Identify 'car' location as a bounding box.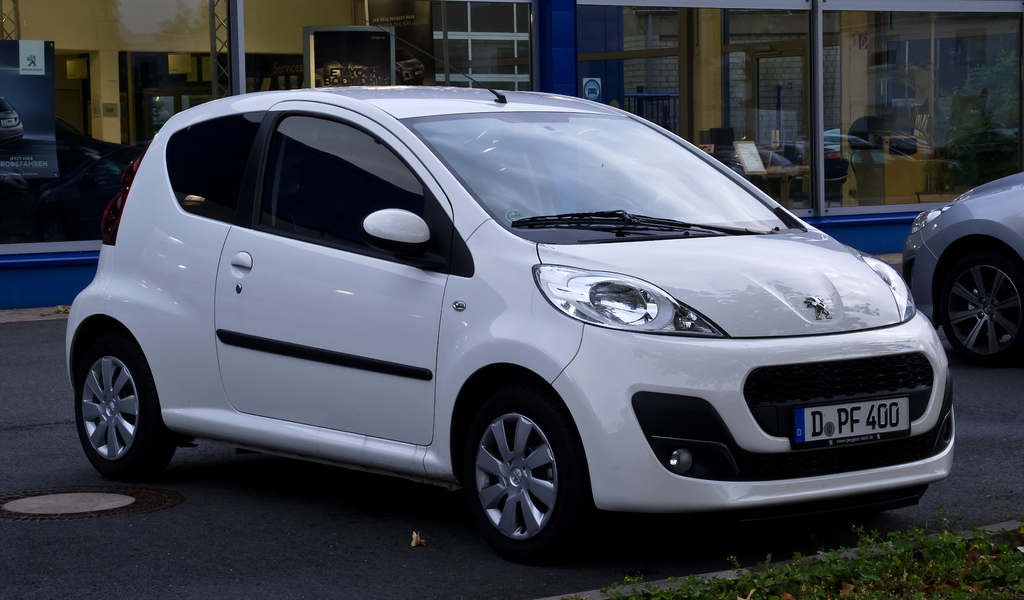
bbox=(0, 94, 25, 142).
